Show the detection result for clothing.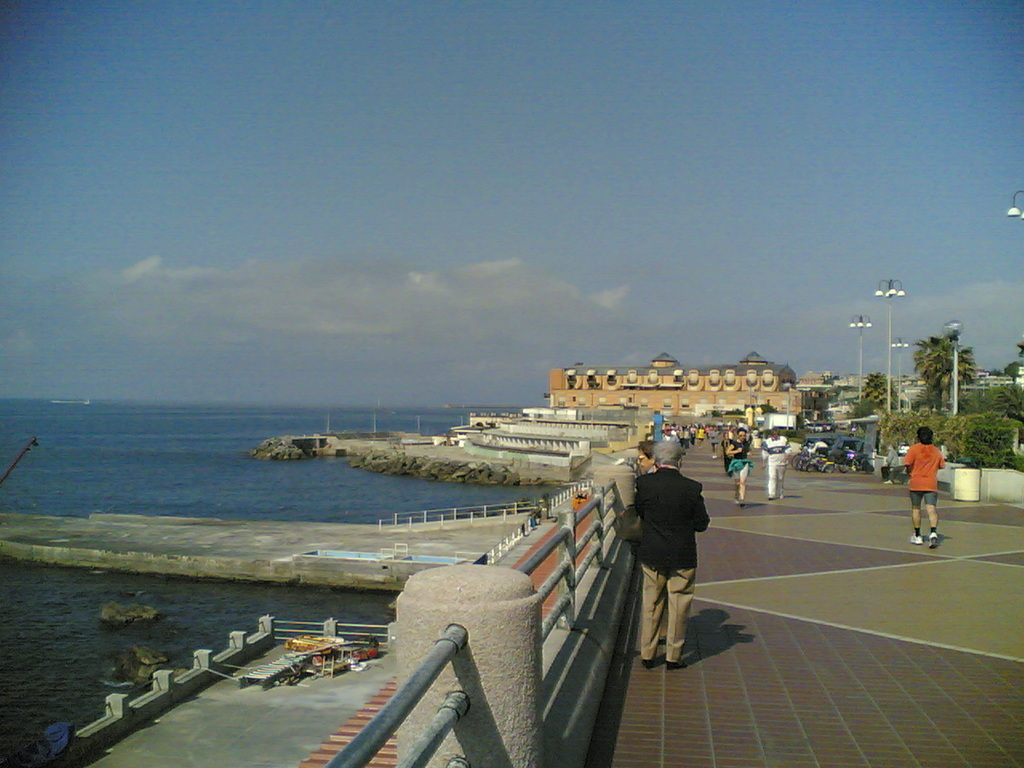
[906,442,941,502].
